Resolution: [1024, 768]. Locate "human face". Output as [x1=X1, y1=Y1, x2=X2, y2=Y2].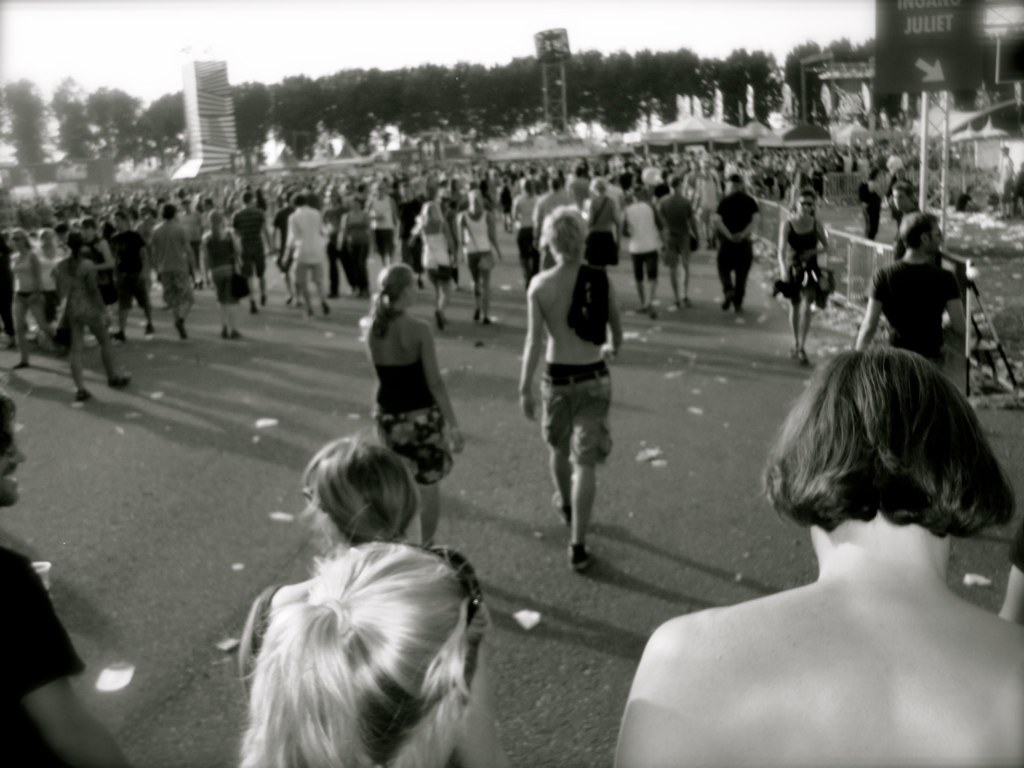
[x1=926, y1=230, x2=942, y2=249].
